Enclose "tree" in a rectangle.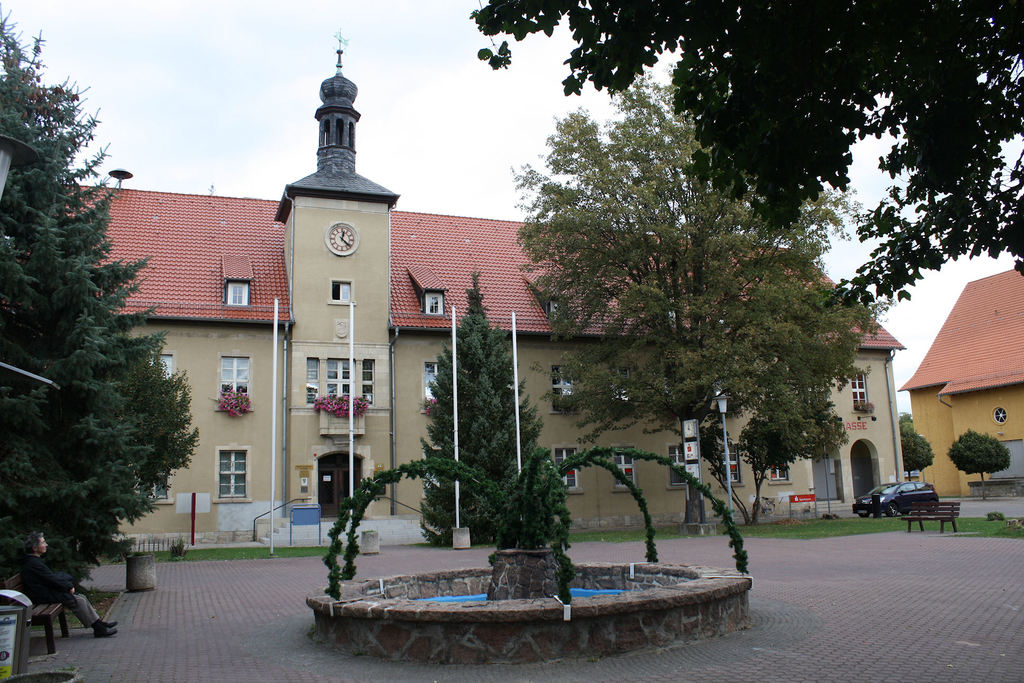
0/1/207/591.
